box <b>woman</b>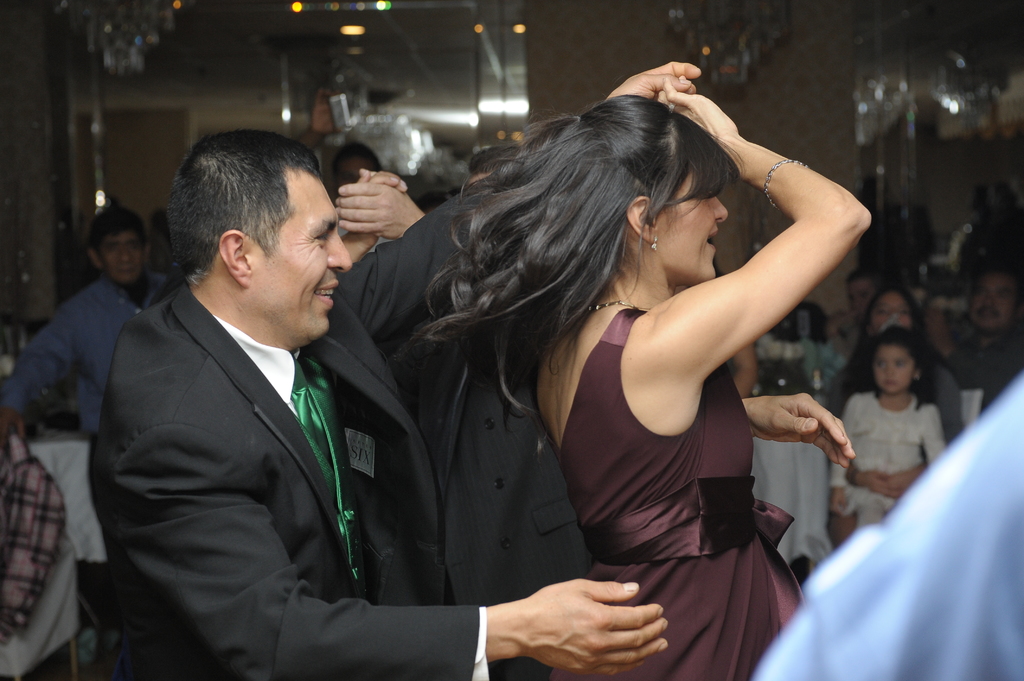
x1=303 y1=50 x2=846 y2=677
